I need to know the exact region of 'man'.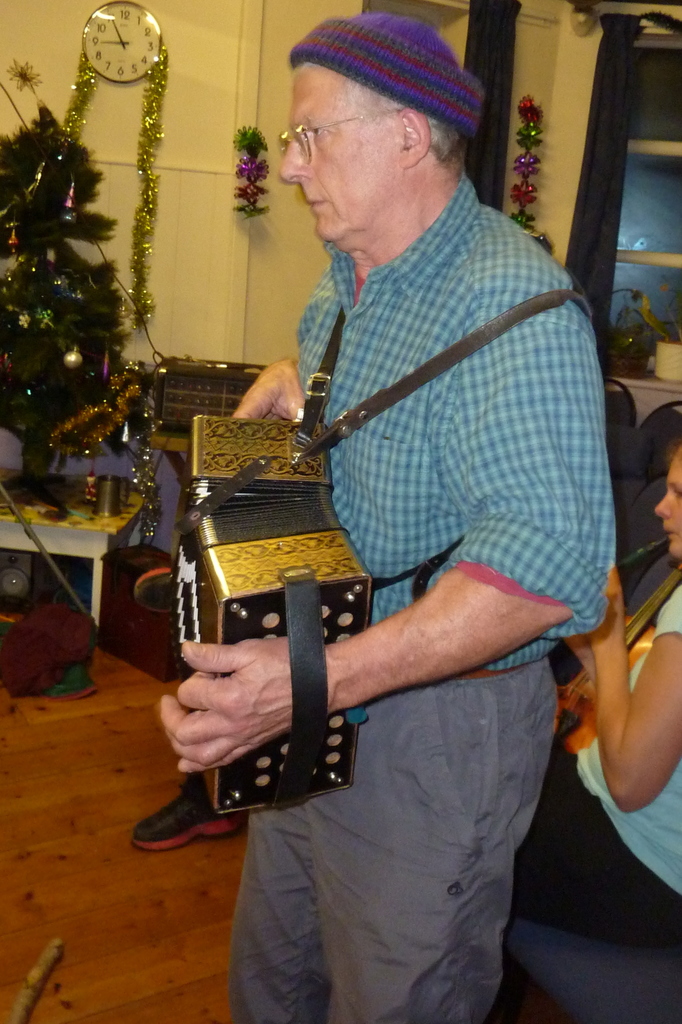
Region: BBox(147, 17, 649, 960).
